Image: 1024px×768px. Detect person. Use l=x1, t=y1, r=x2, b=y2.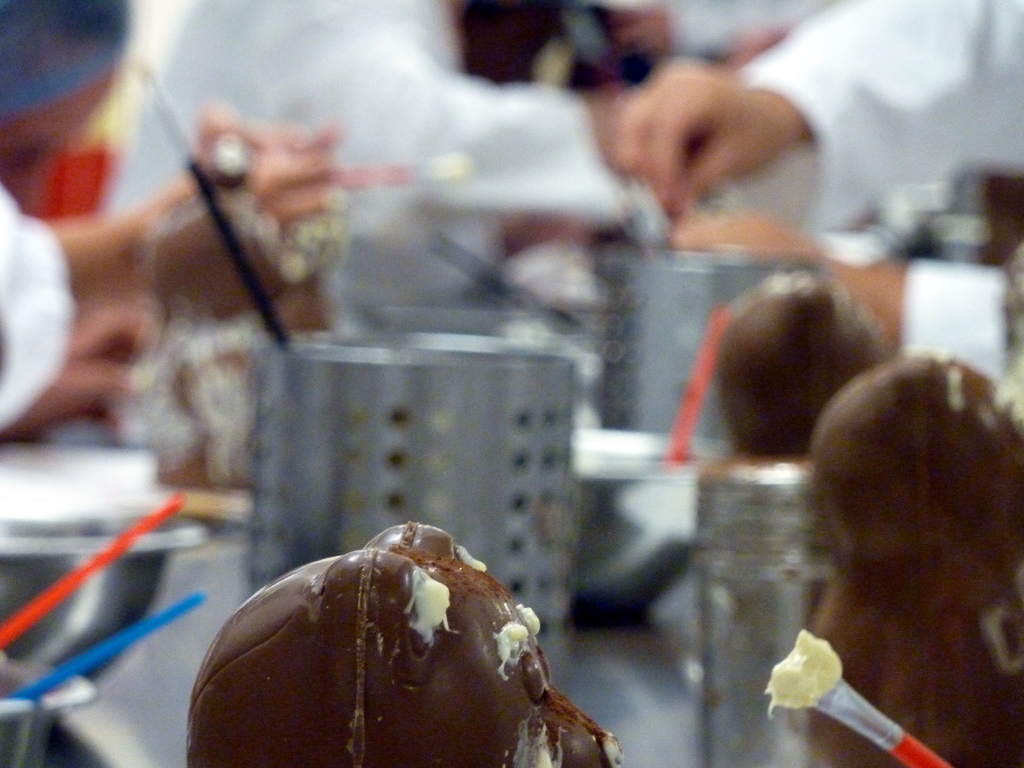
l=570, t=0, r=836, b=66.
